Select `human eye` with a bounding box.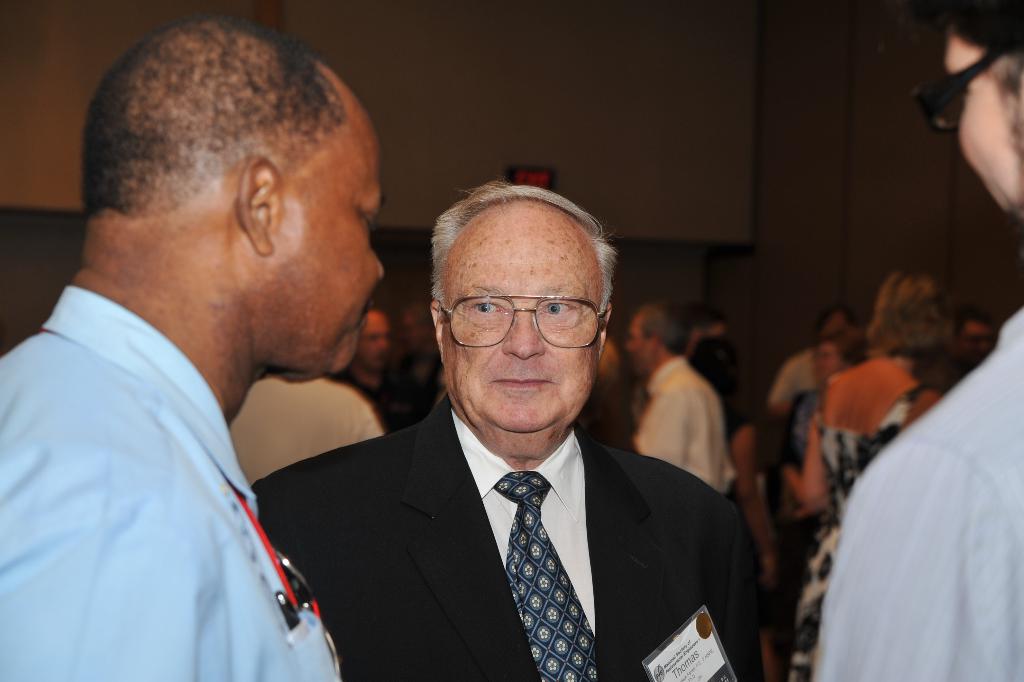
crop(538, 293, 581, 320).
